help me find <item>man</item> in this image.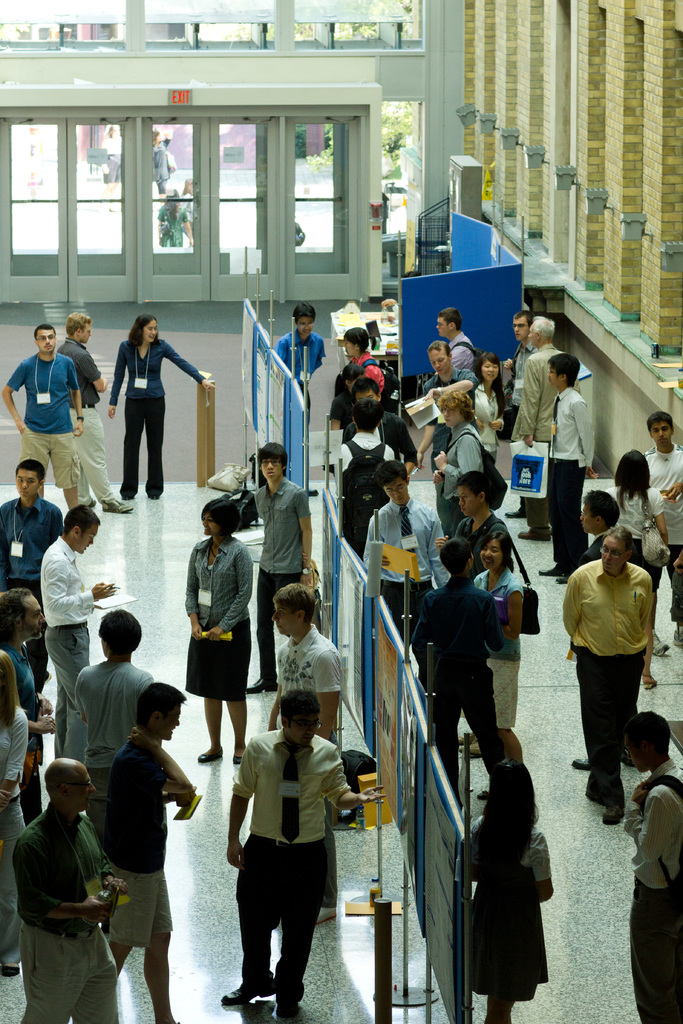
Found it: pyautogui.locateOnScreen(644, 410, 682, 650).
